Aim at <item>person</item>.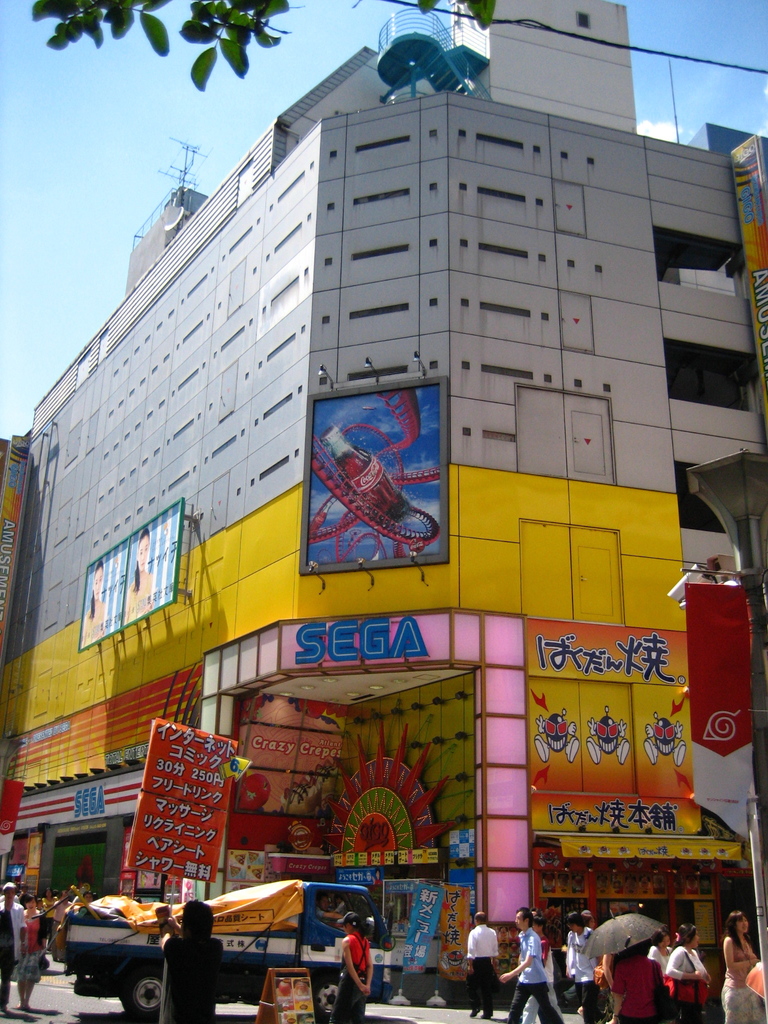
Aimed at rect(493, 904, 552, 1023).
